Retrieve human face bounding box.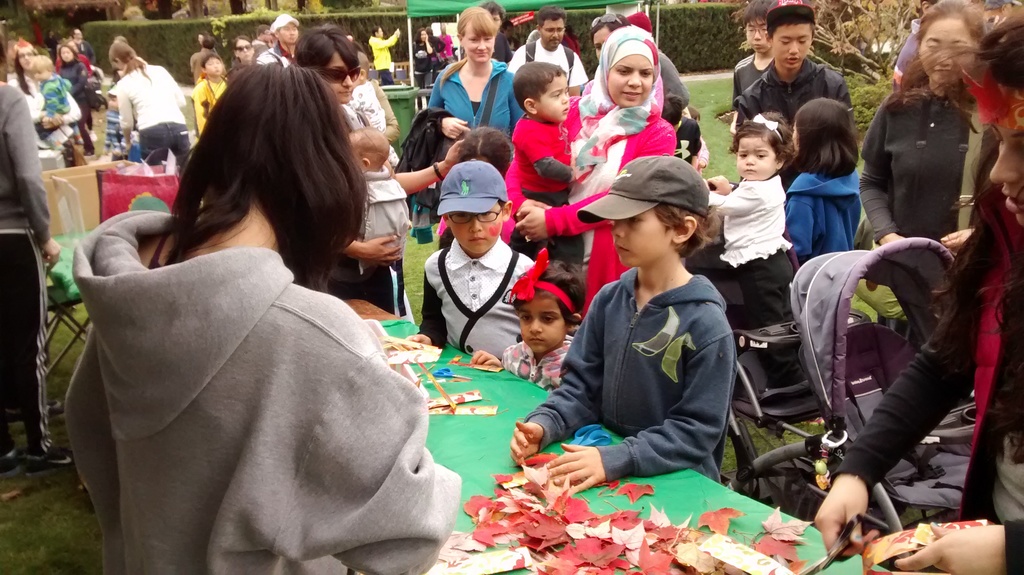
Bounding box: {"x1": 518, "y1": 299, "x2": 563, "y2": 357}.
